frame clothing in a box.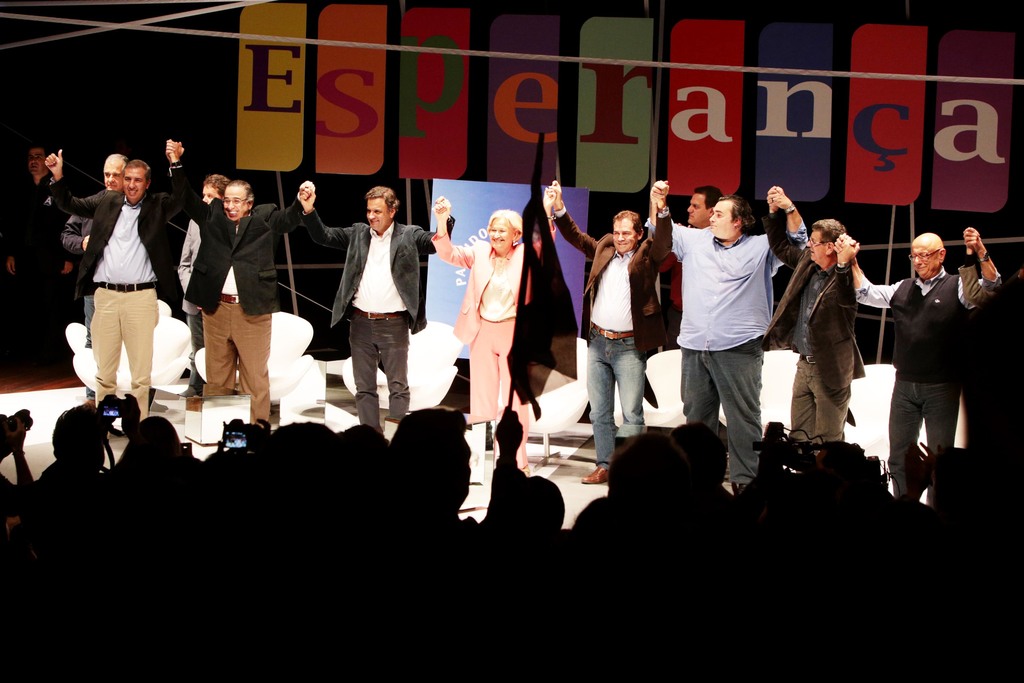
bbox=[656, 210, 687, 341].
